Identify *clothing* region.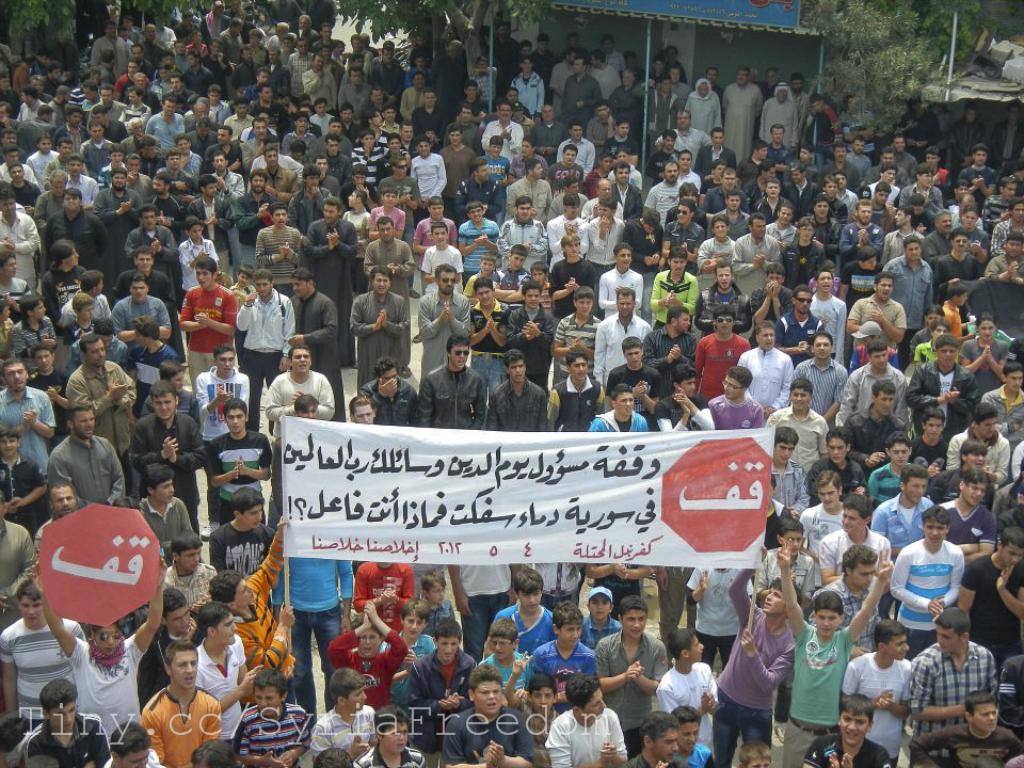
Region: <bbox>235, 64, 259, 83</bbox>.
